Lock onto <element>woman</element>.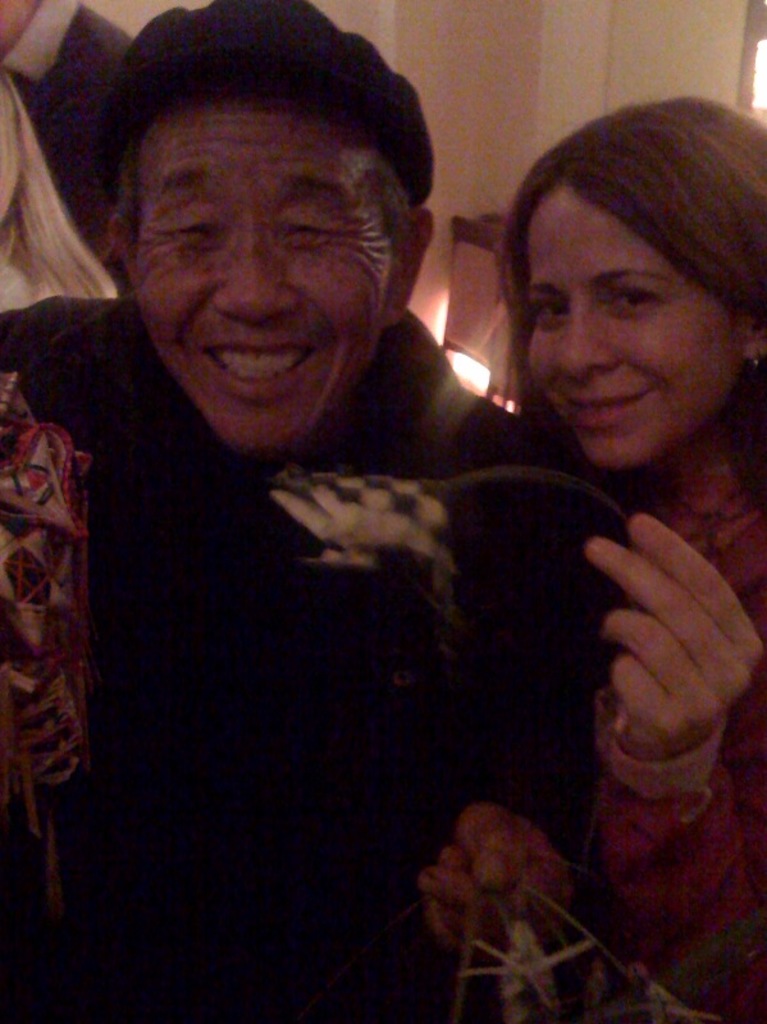
Locked: left=492, top=78, right=766, bottom=1023.
